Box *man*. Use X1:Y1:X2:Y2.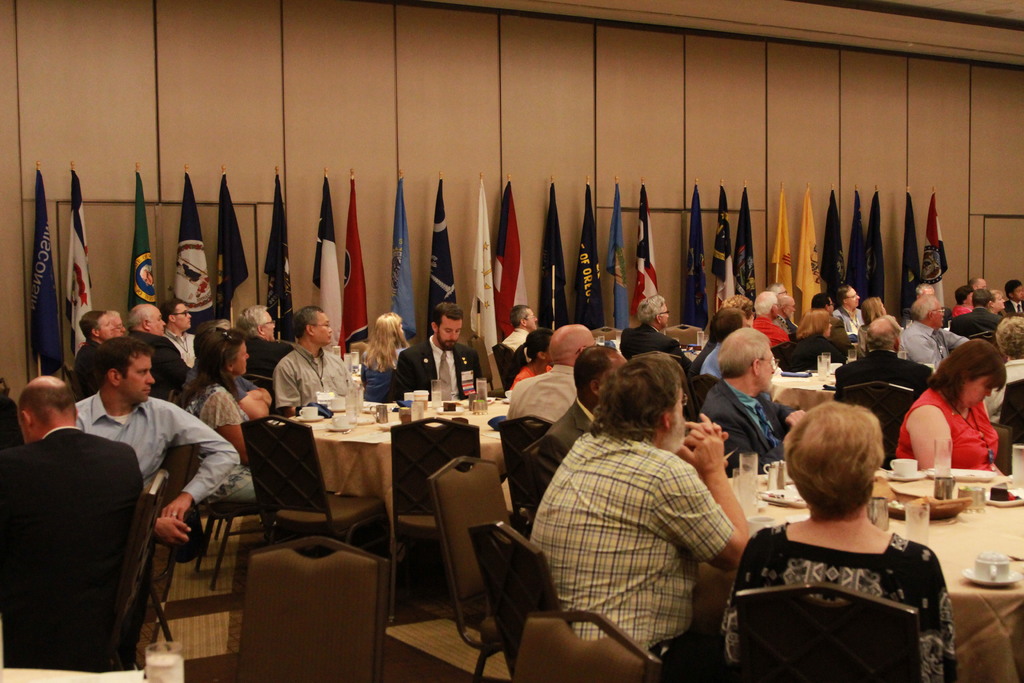
965:273:985:286.
